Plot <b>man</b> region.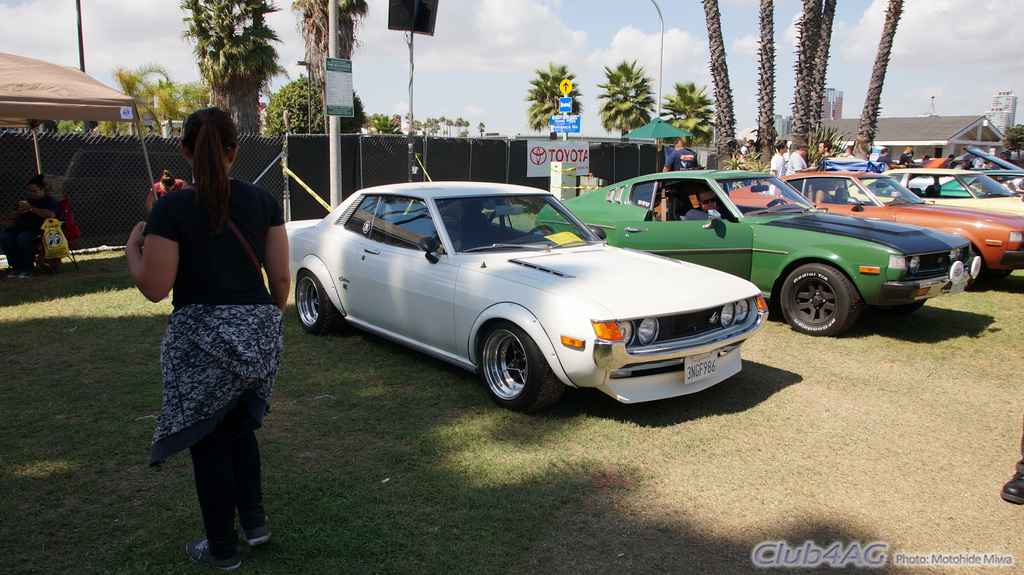
Plotted at detection(945, 154, 954, 168).
